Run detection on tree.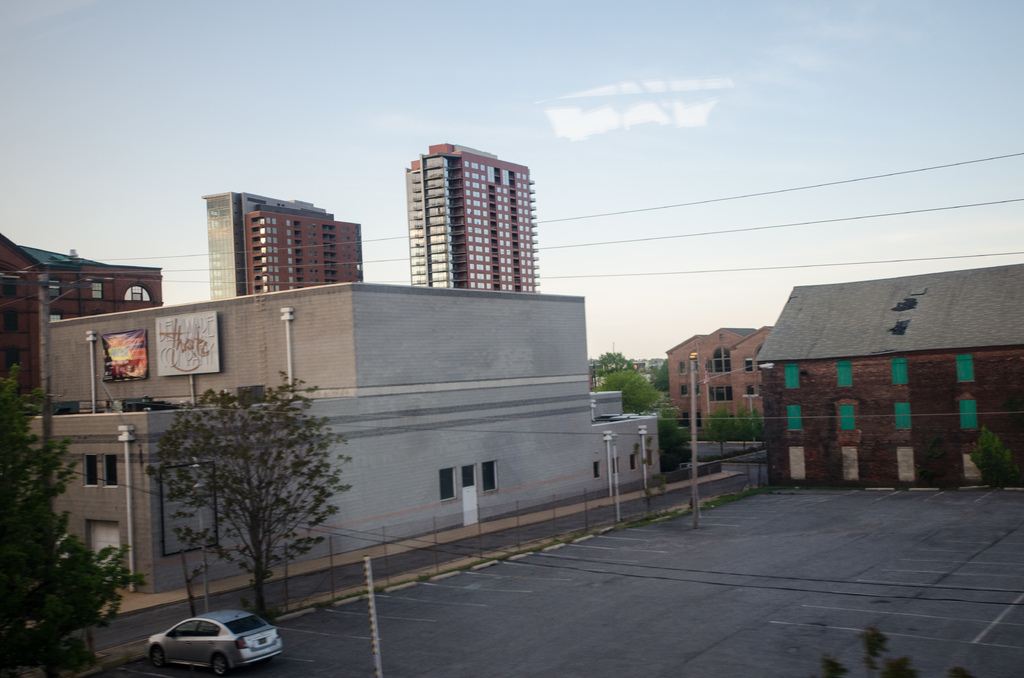
Result: 589,347,636,371.
